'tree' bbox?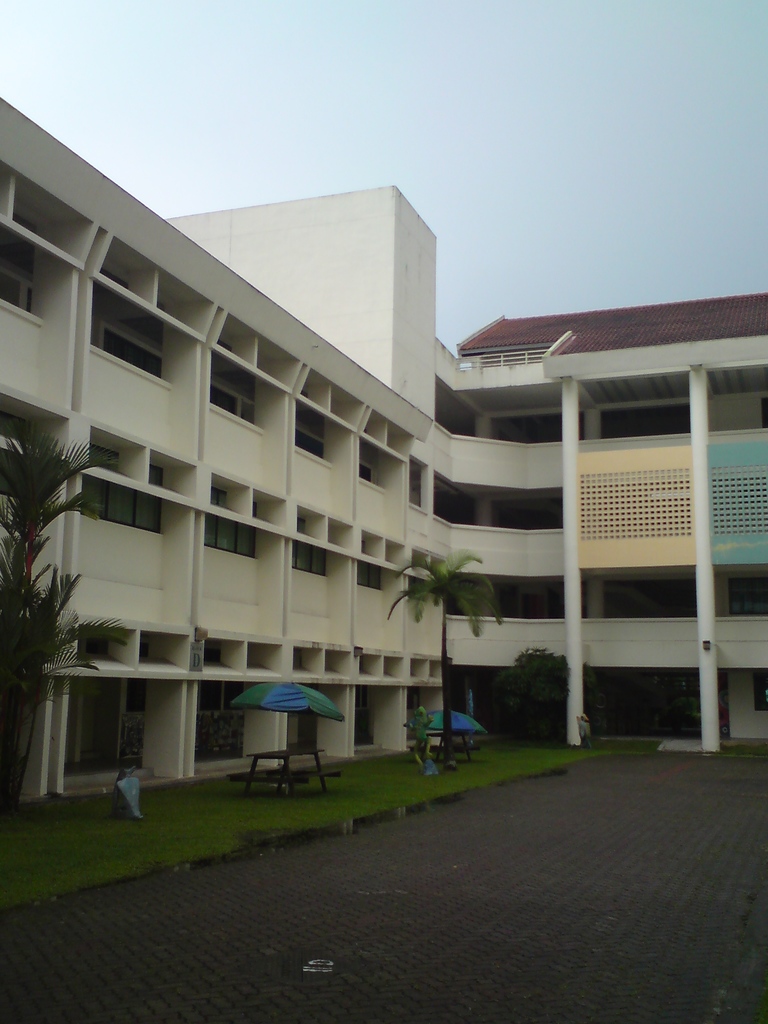
bbox=(0, 406, 131, 840)
